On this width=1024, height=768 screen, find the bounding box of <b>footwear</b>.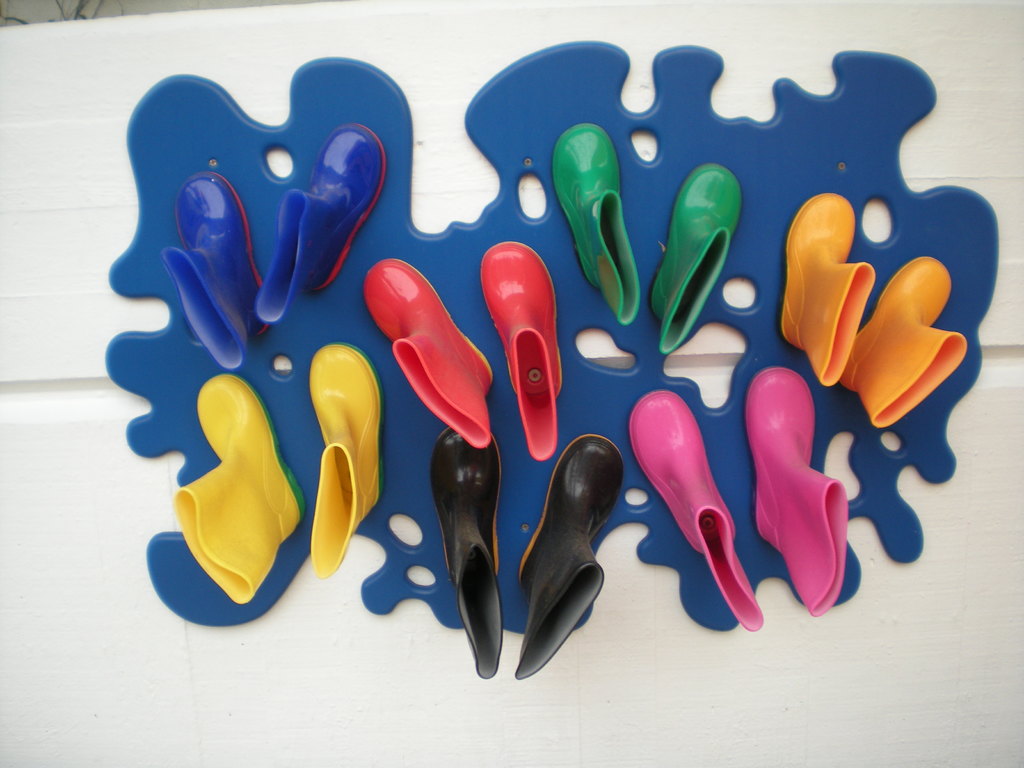
Bounding box: l=442, t=416, r=507, b=687.
